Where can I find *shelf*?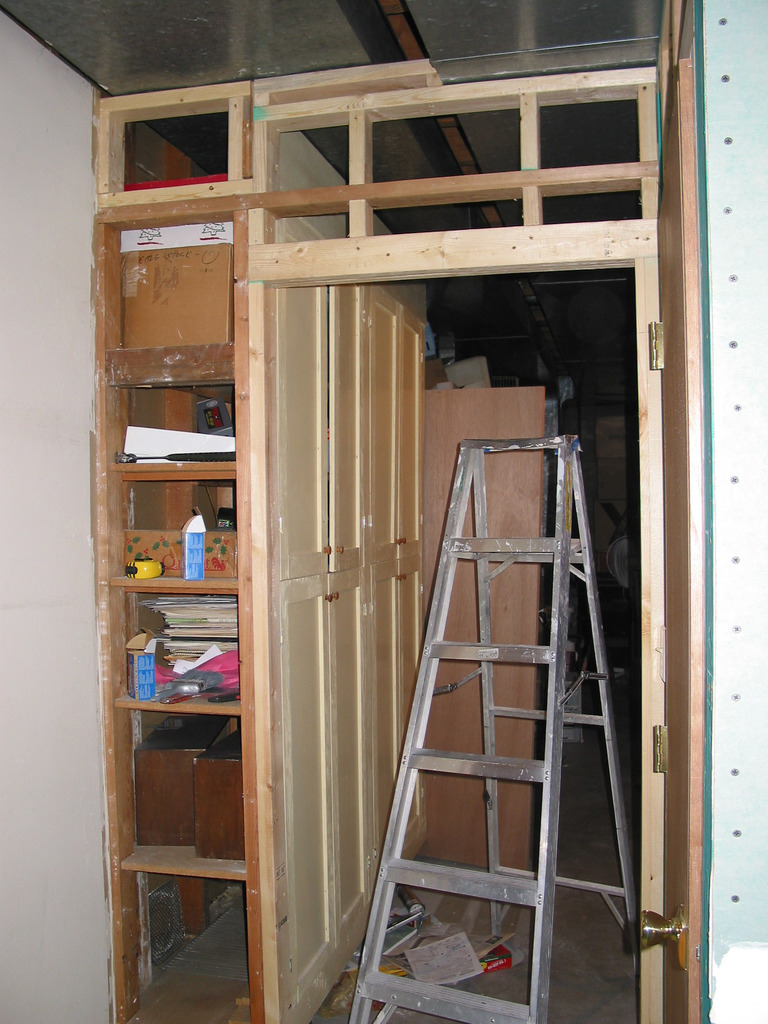
You can find it at left=108, top=392, right=234, bottom=458.
